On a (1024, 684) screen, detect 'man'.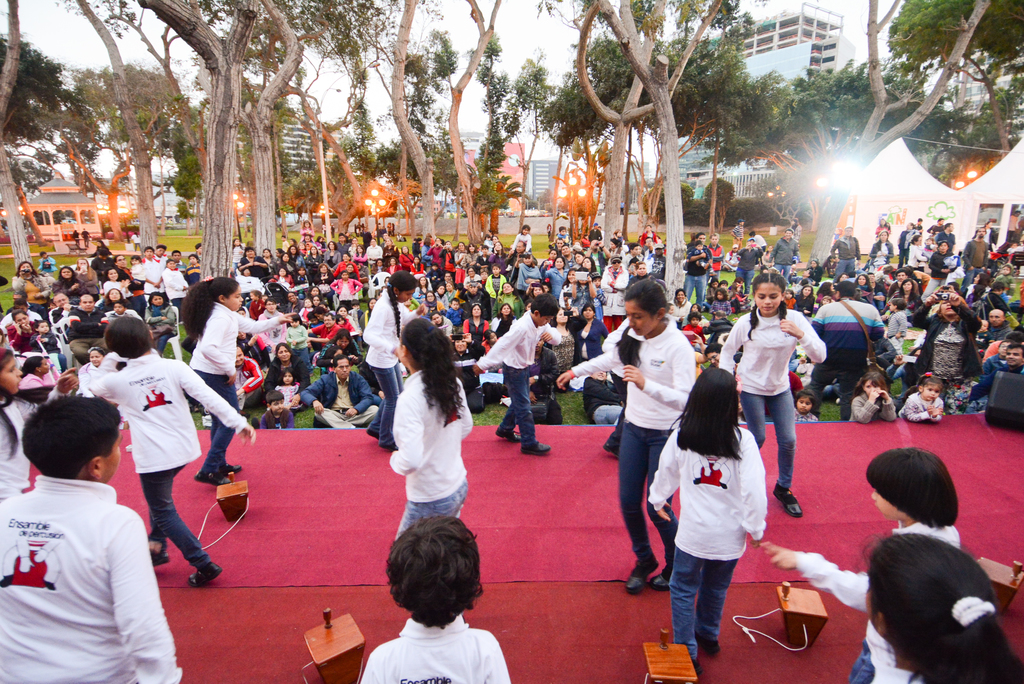
bbox=[766, 230, 797, 281].
